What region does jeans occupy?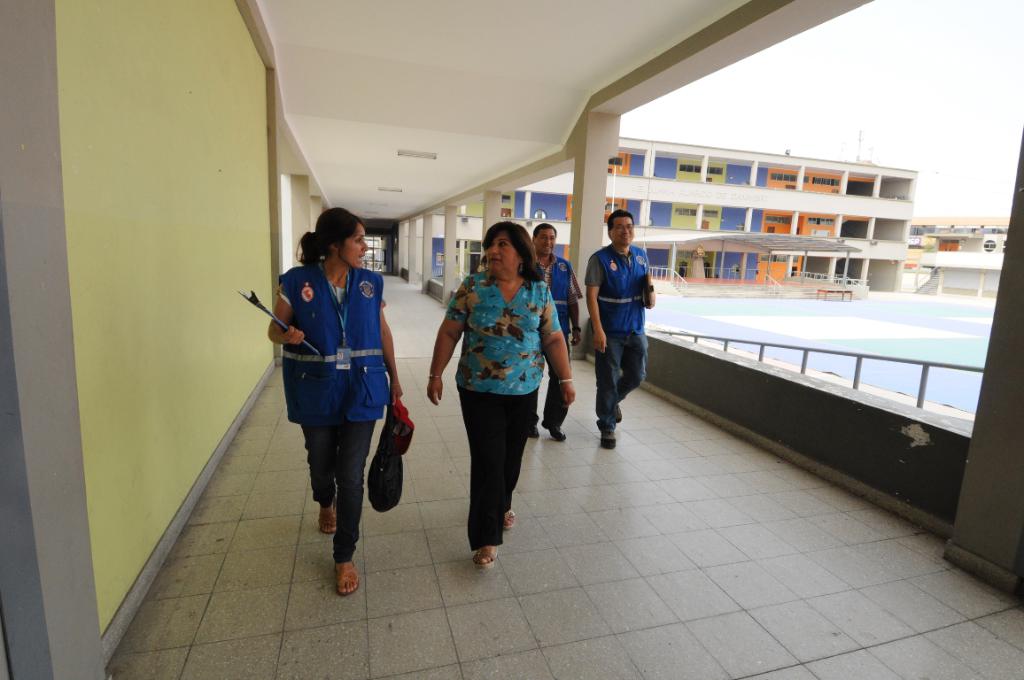
detection(543, 373, 565, 429).
